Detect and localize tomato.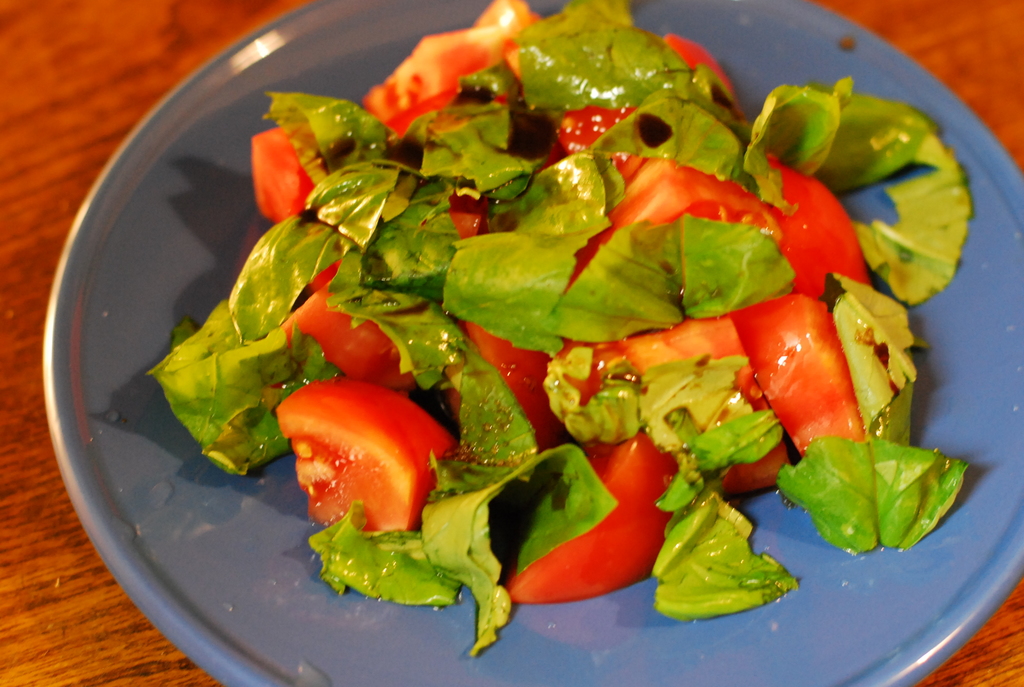
Localized at <box>269,280,420,389</box>.
